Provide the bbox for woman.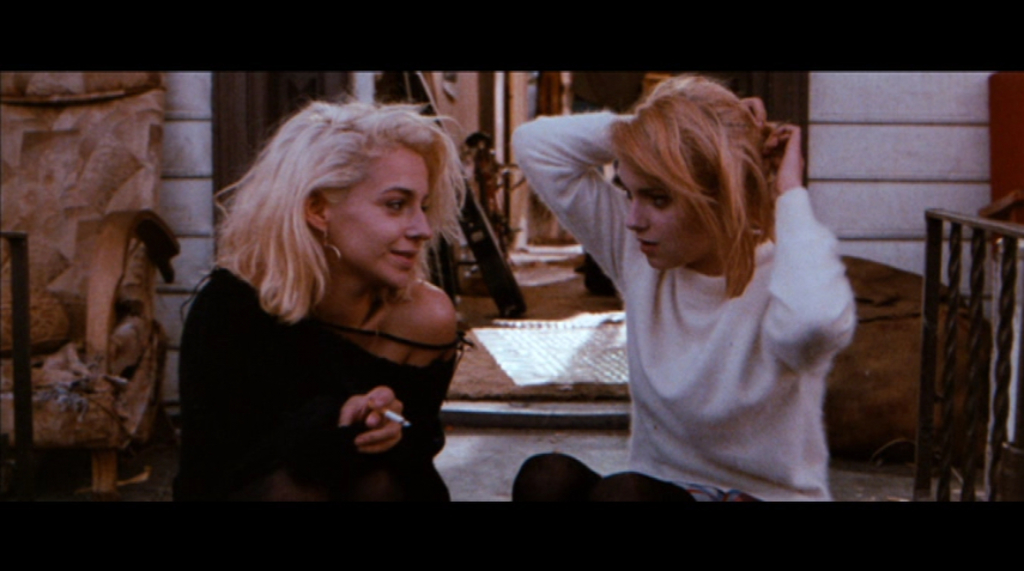
[559,84,847,478].
